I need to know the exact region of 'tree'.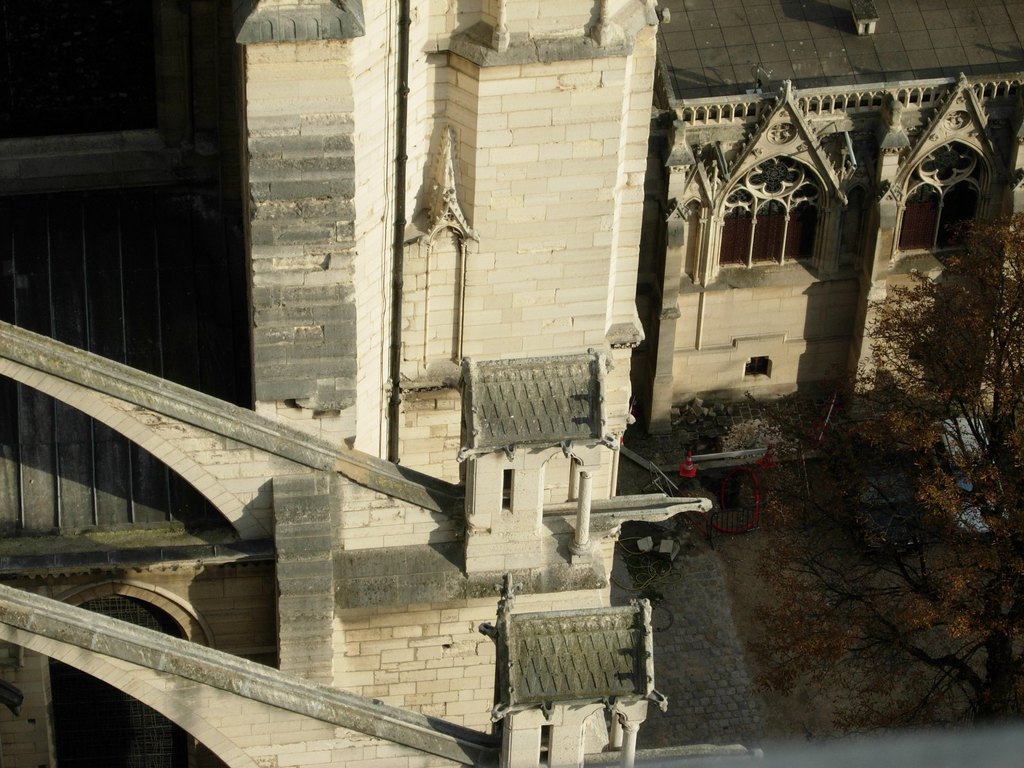
Region: <box>764,169,1005,678</box>.
